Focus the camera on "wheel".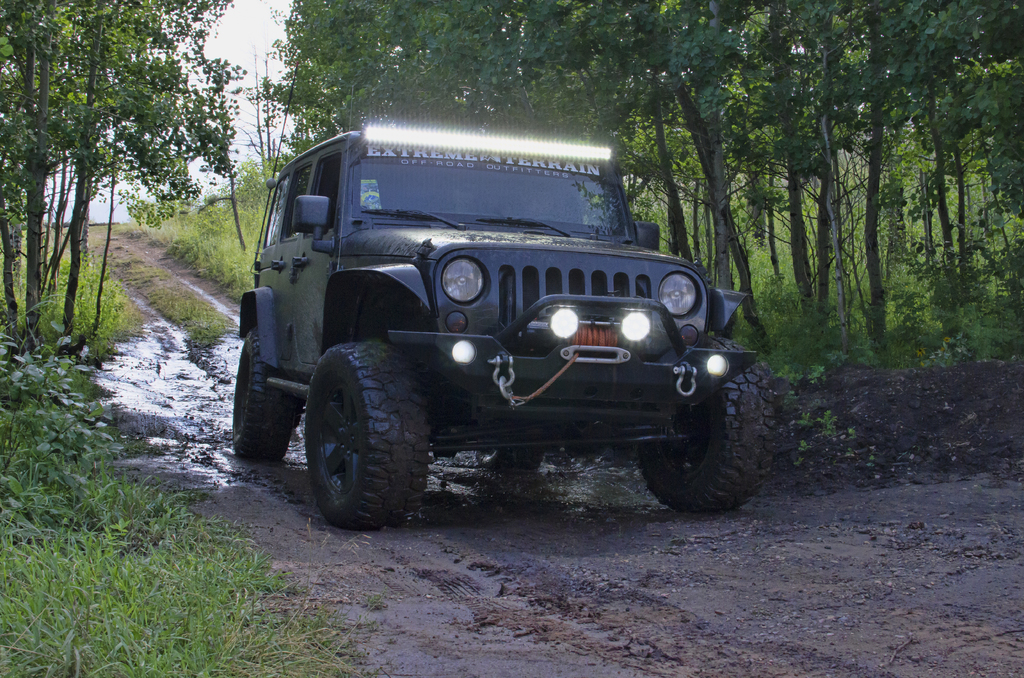
Focus region: (left=630, top=332, right=776, bottom=512).
